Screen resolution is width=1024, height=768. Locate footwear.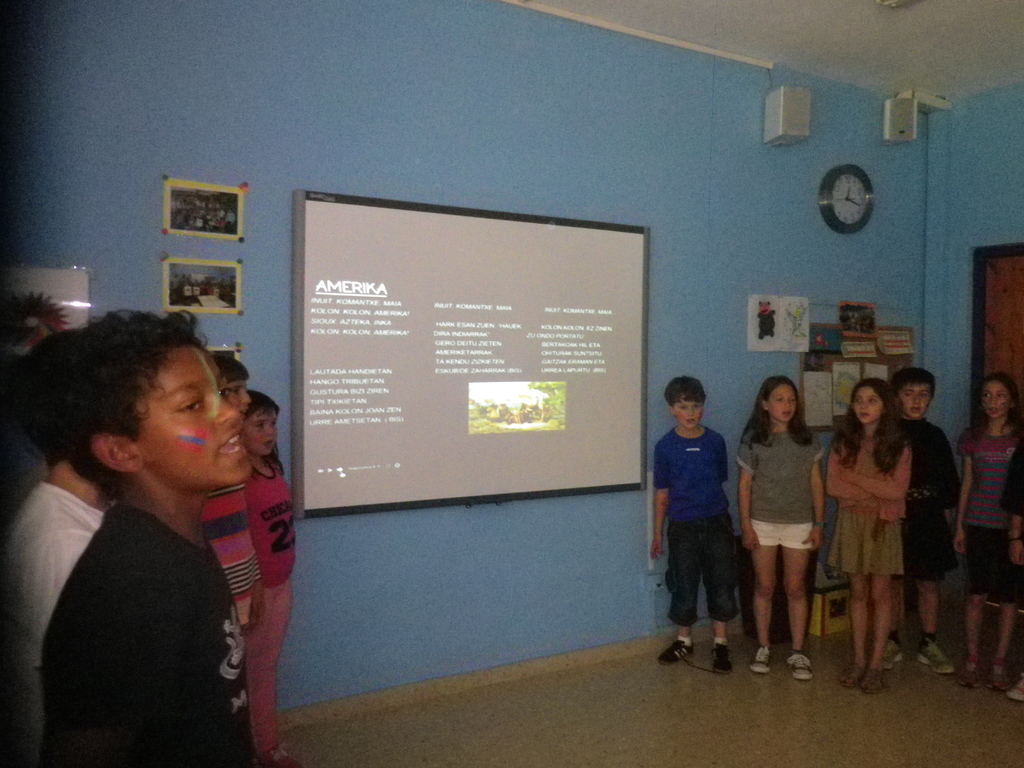
Rect(787, 654, 812, 682).
